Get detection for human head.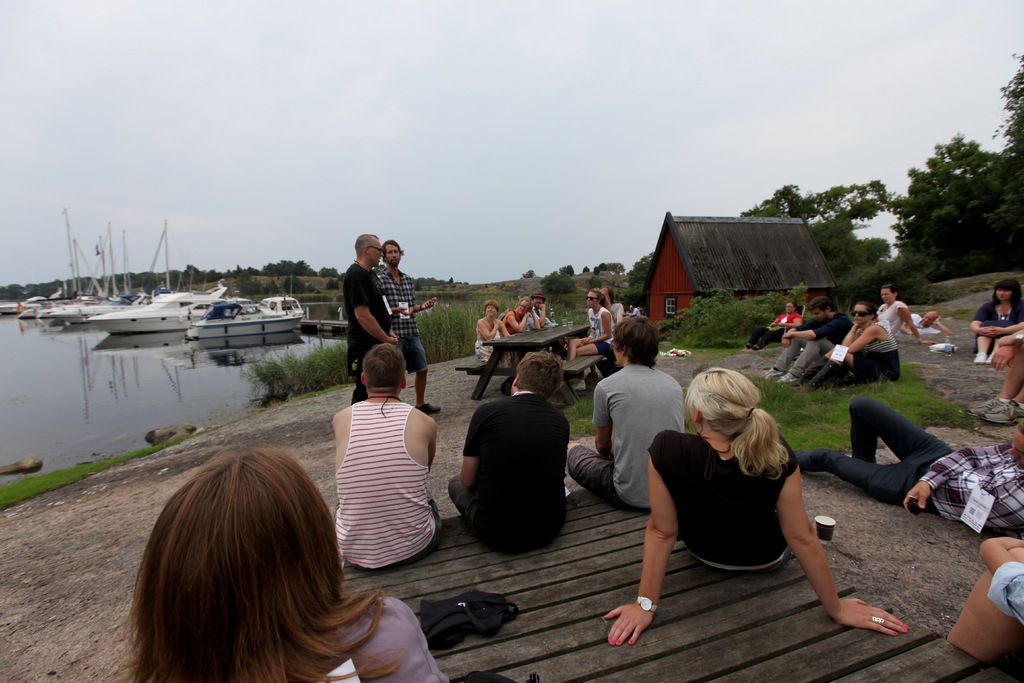
Detection: [602, 286, 612, 305].
